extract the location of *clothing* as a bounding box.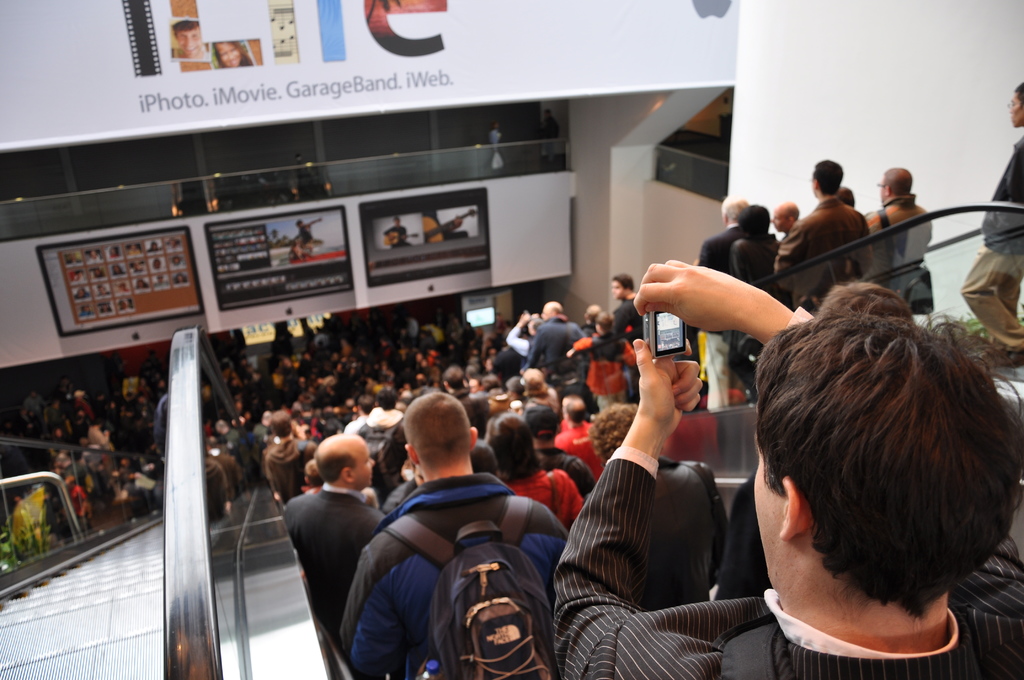
region(74, 293, 88, 299).
